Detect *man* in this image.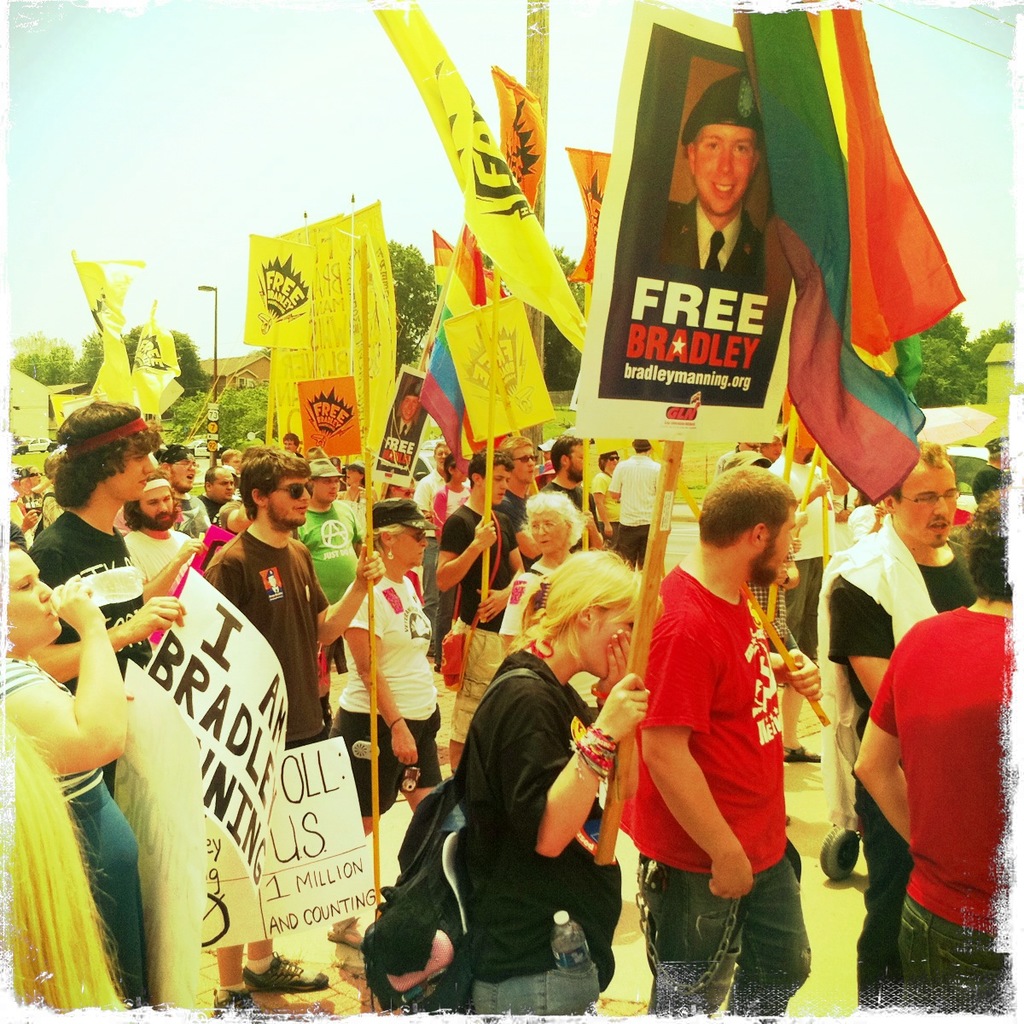
Detection: (189,466,237,537).
